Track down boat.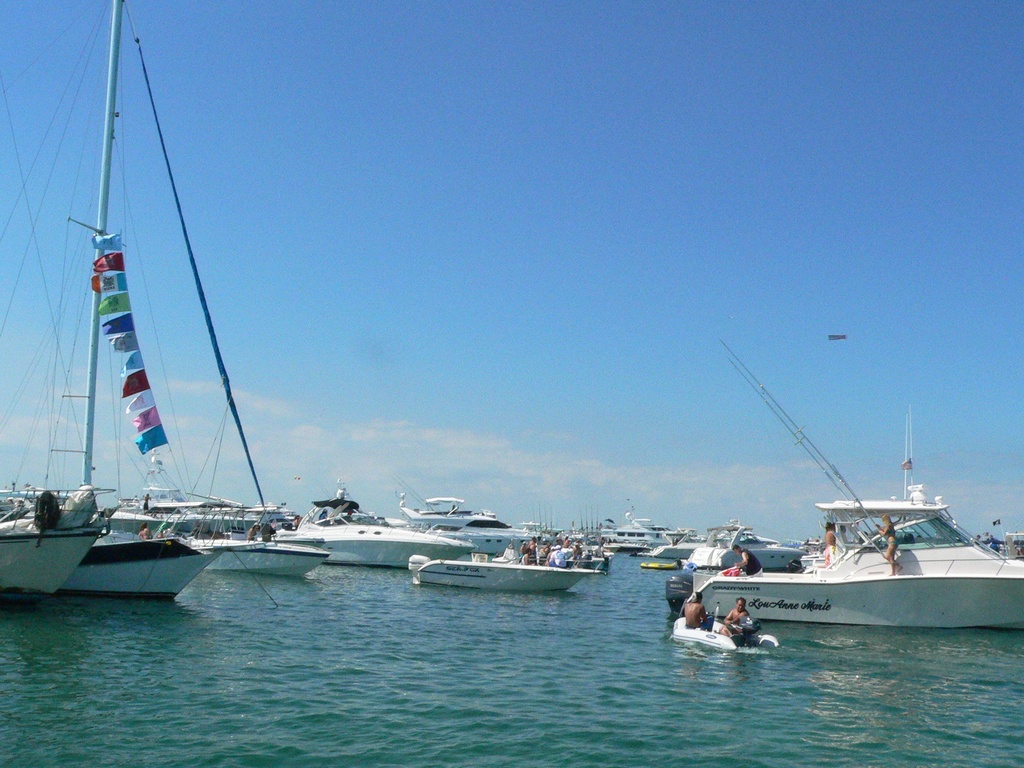
Tracked to [670, 620, 779, 650].
